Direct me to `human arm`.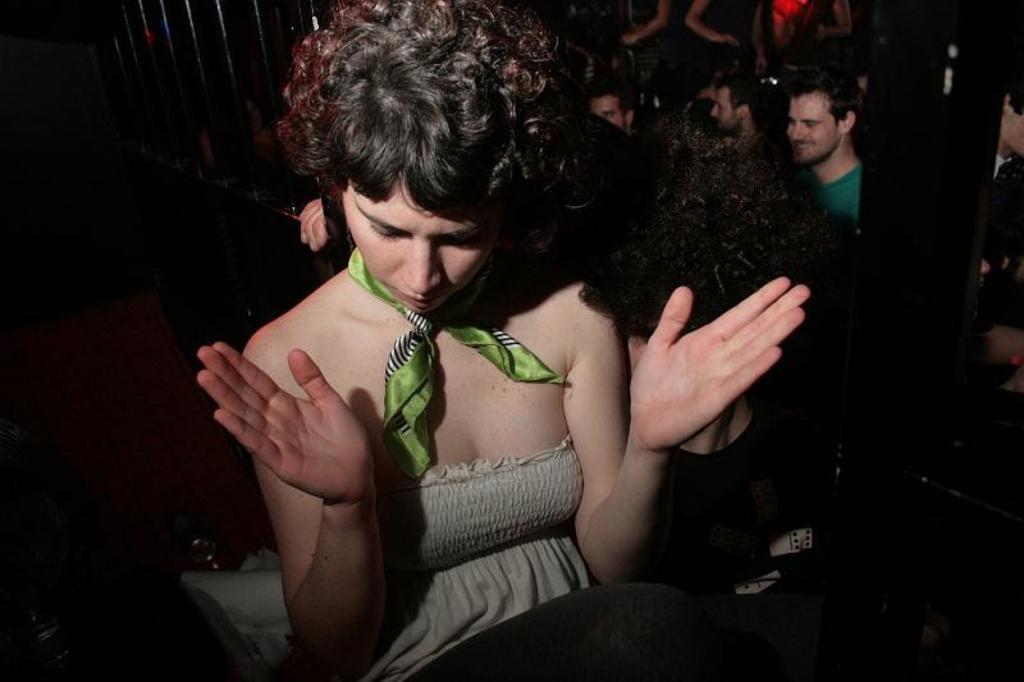
Direction: [191,293,380,681].
